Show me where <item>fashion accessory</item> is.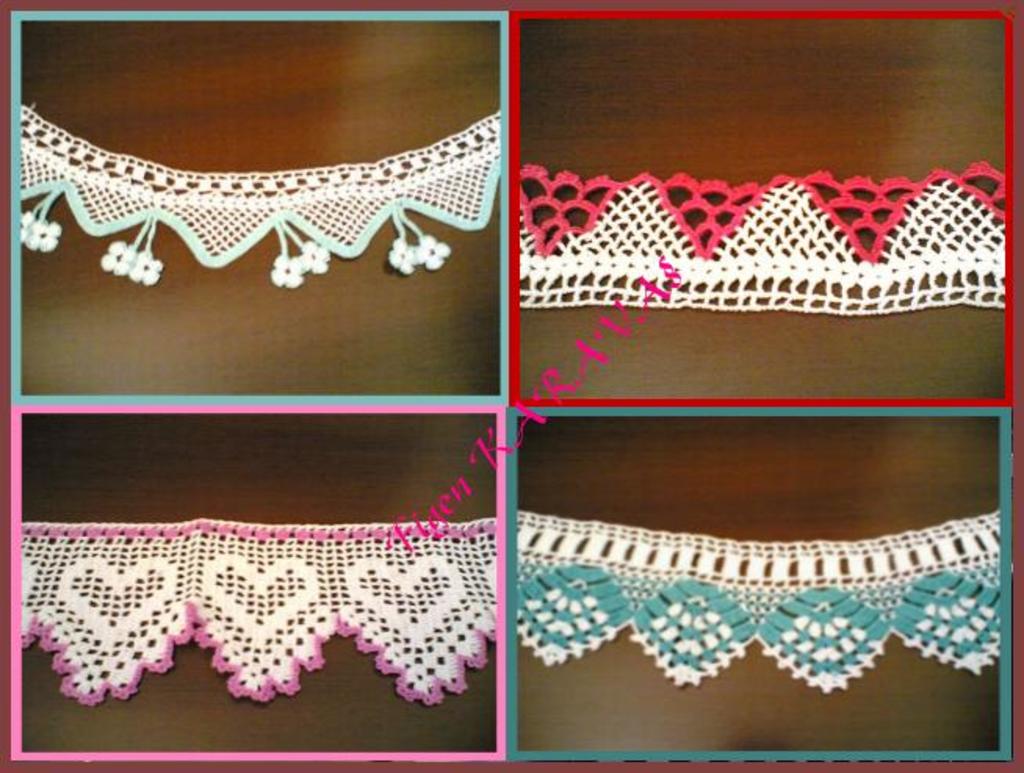
<item>fashion accessory</item> is at l=504, t=505, r=1005, b=692.
